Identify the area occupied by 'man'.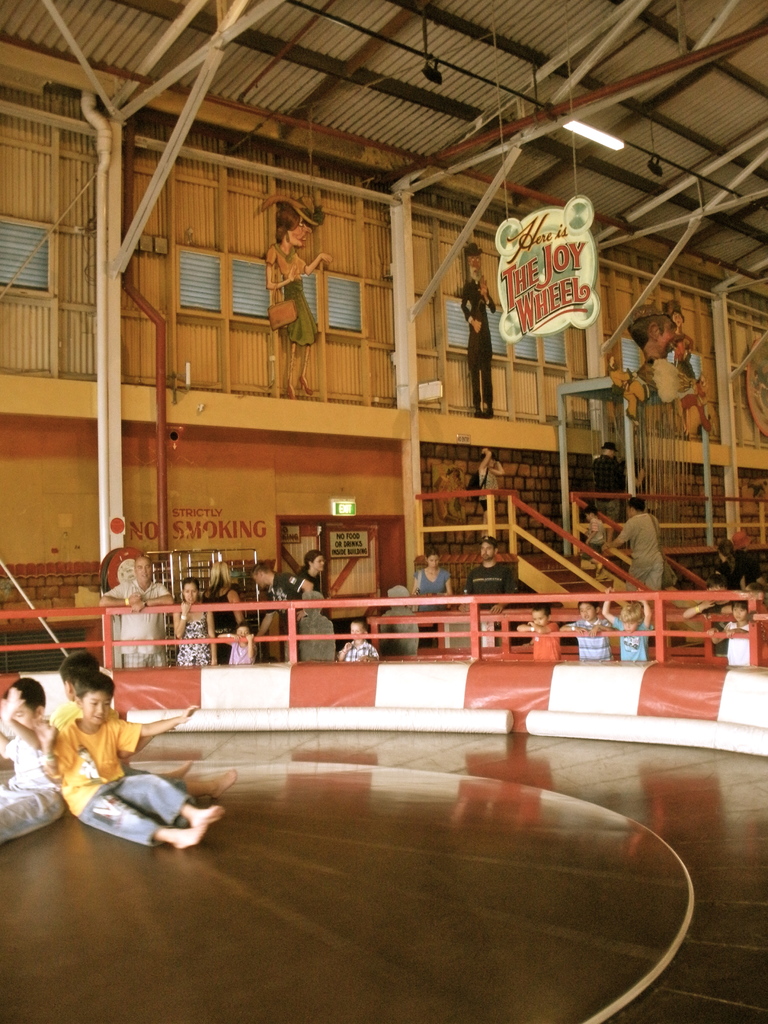
Area: locate(251, 561, 310, 662).
